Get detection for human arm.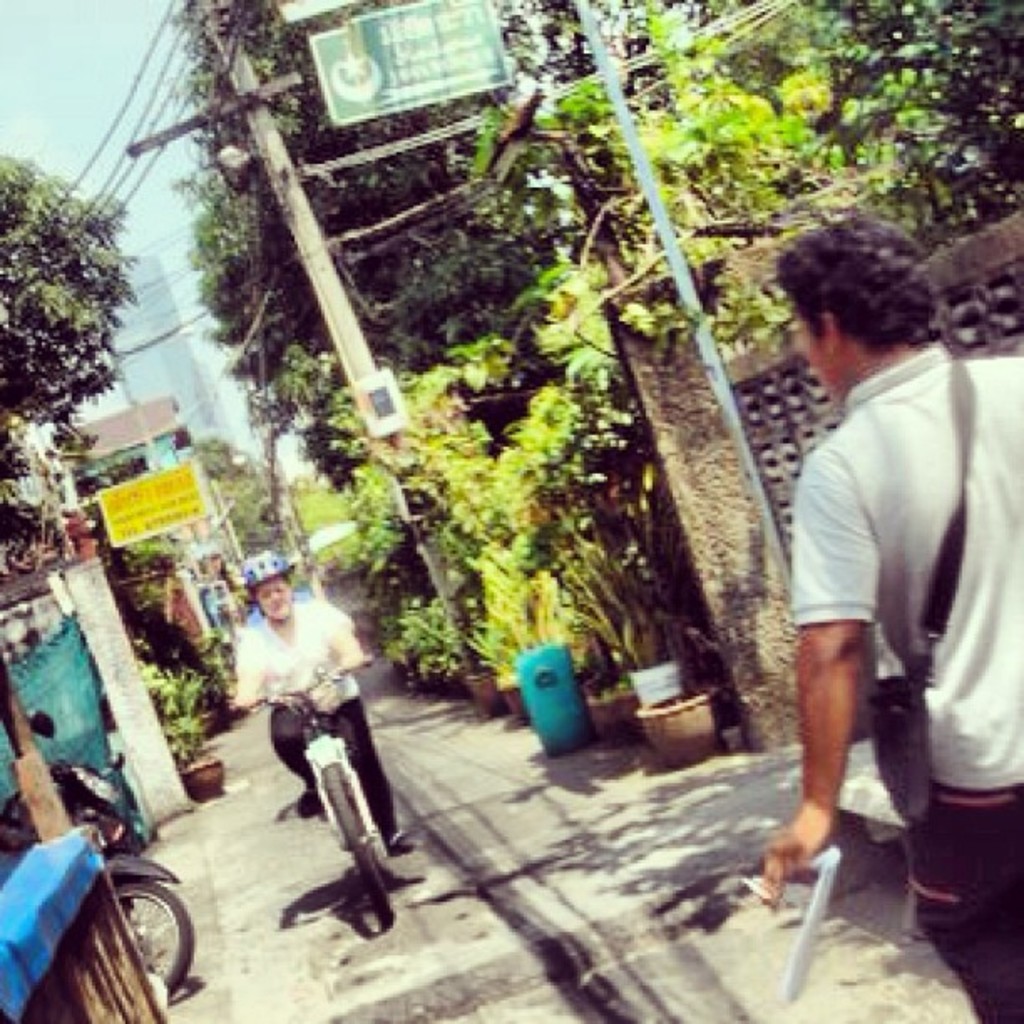
Detection: [x1=226, y1=629, x2=266, y2=716].
